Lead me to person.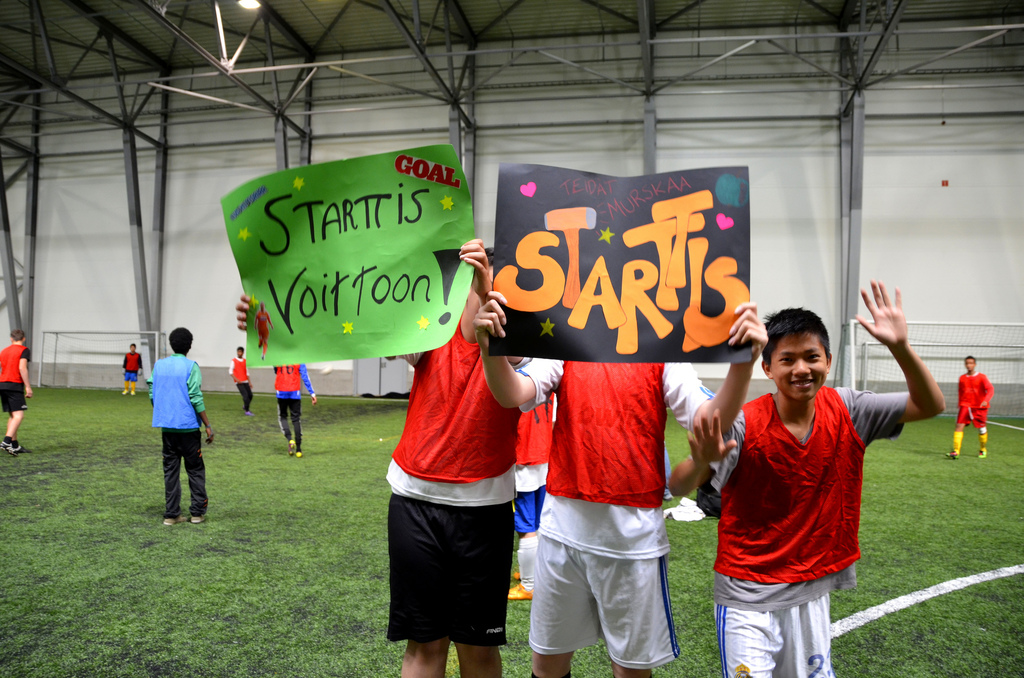
Lead to box(947, 356, 993, 462).
